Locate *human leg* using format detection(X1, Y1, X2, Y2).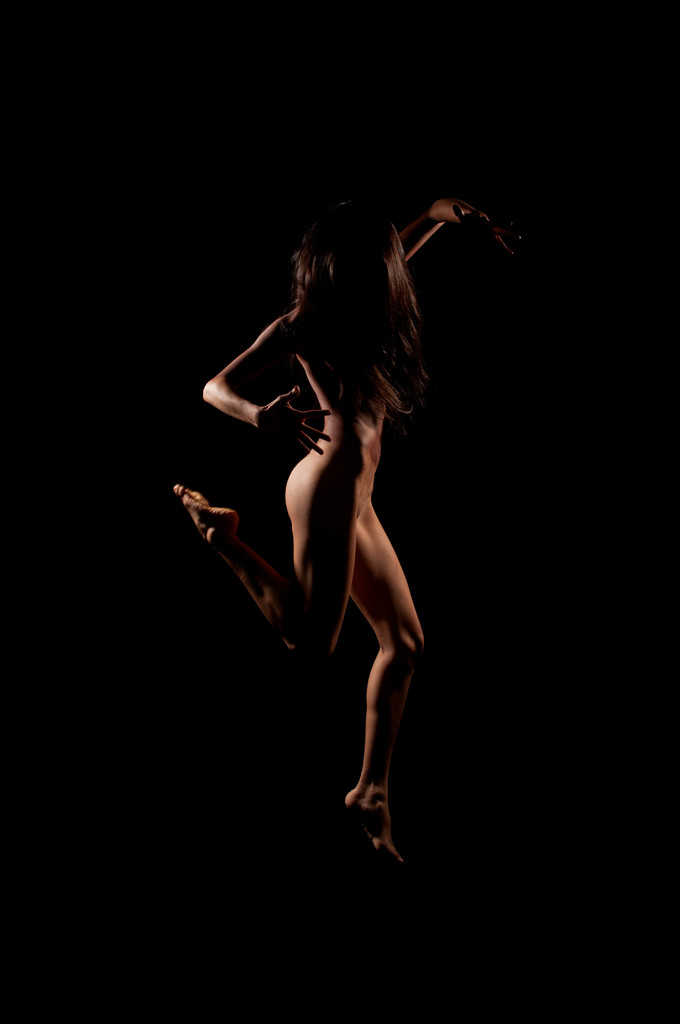
detection(173, 445, 359, 657).
